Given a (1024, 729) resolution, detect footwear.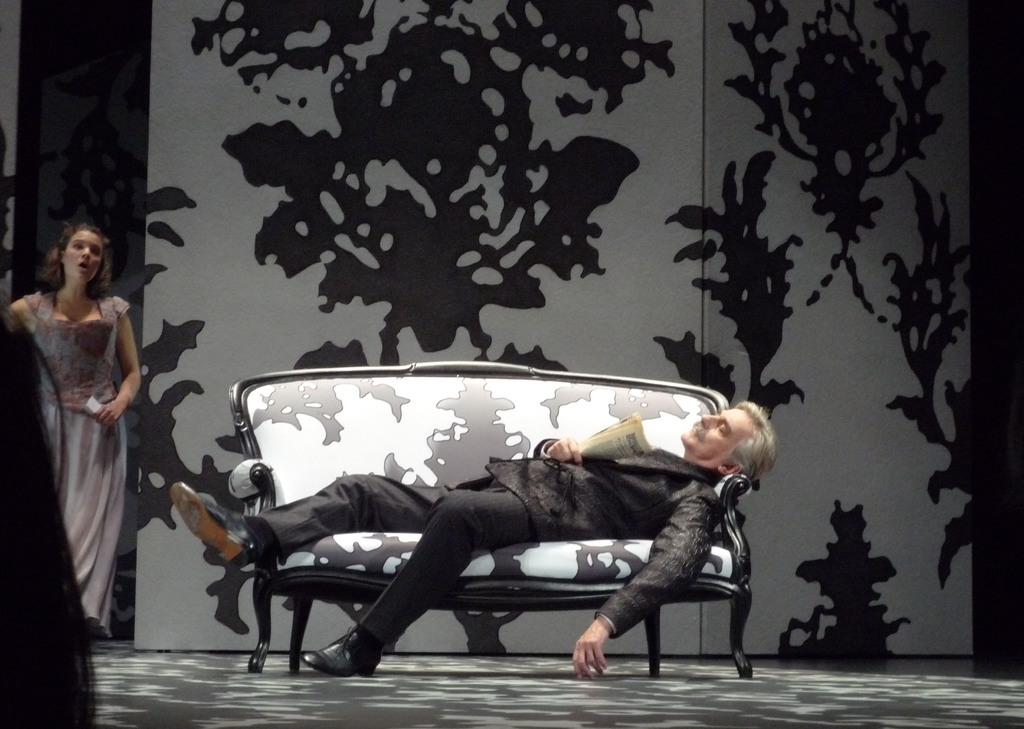
box(170, 484, 262, 567).
